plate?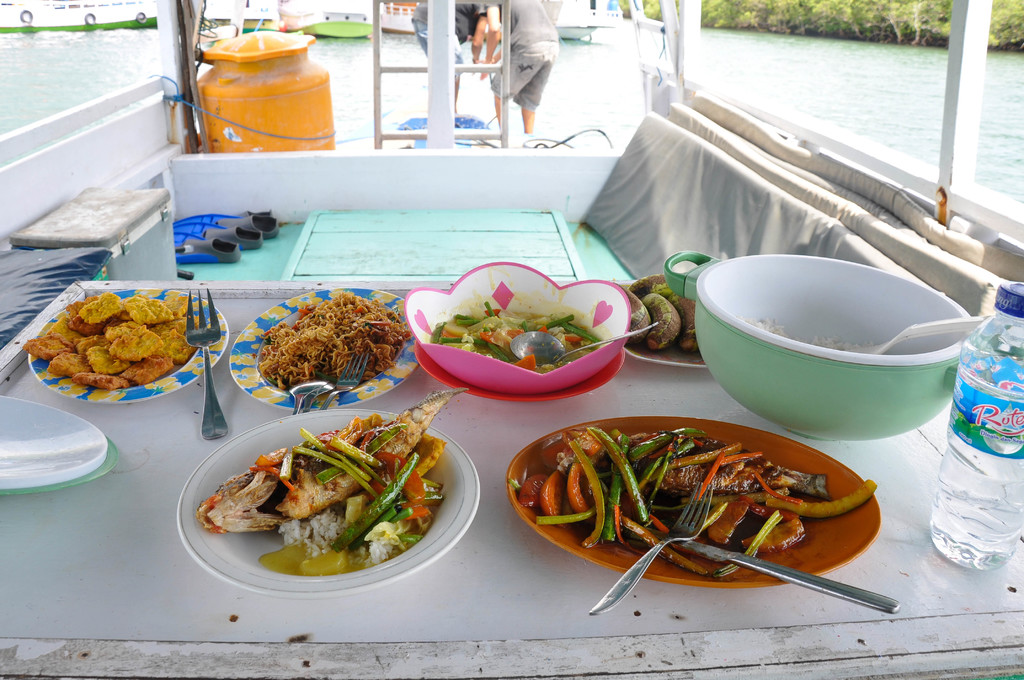
x1=413, y1=346, x2=622, y2=403
